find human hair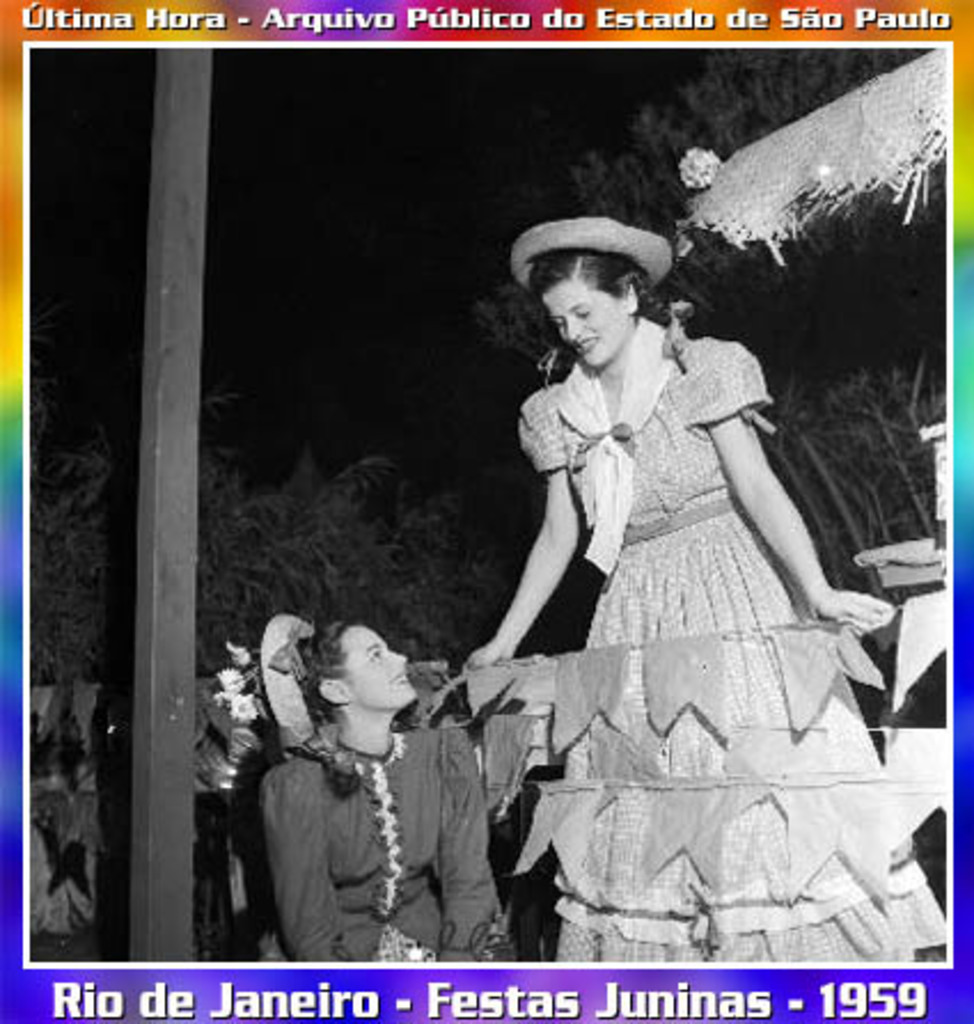
left=520, top=245, right=676, bottom=341
